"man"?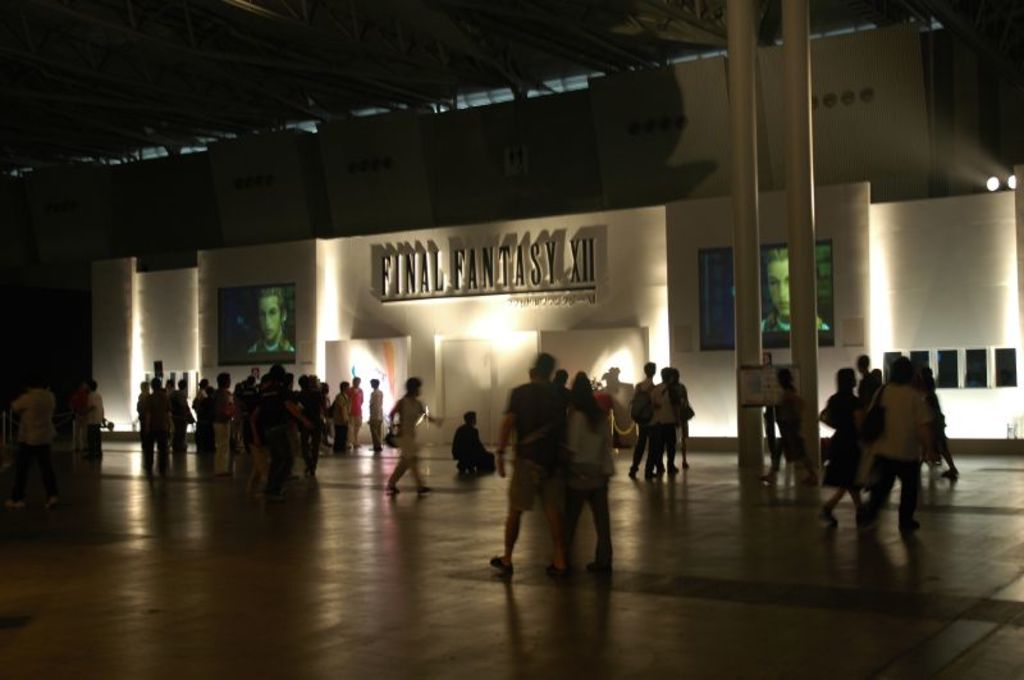
[646,366,681,480]
